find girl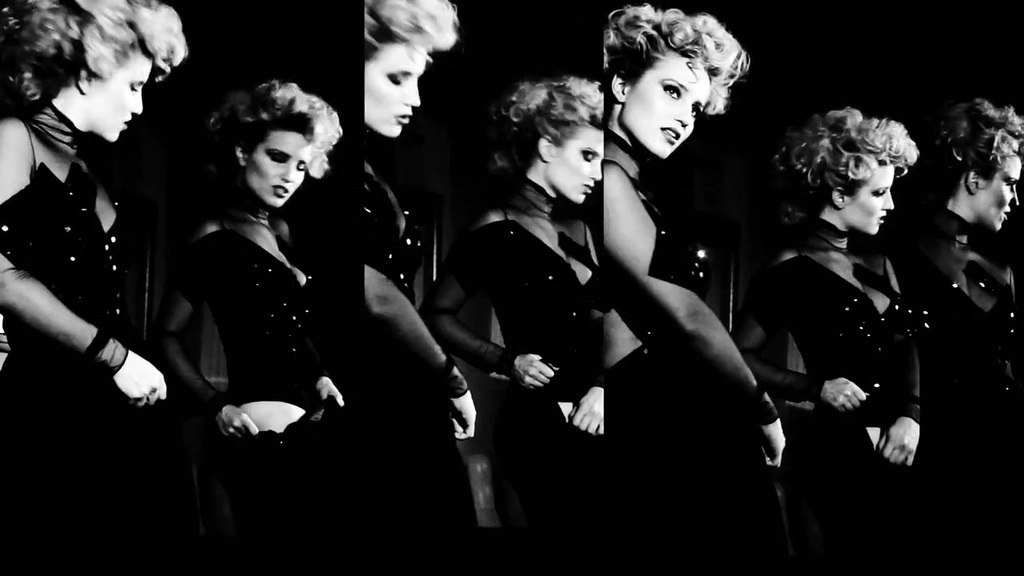
Rect(722, 95, 921, 575)
